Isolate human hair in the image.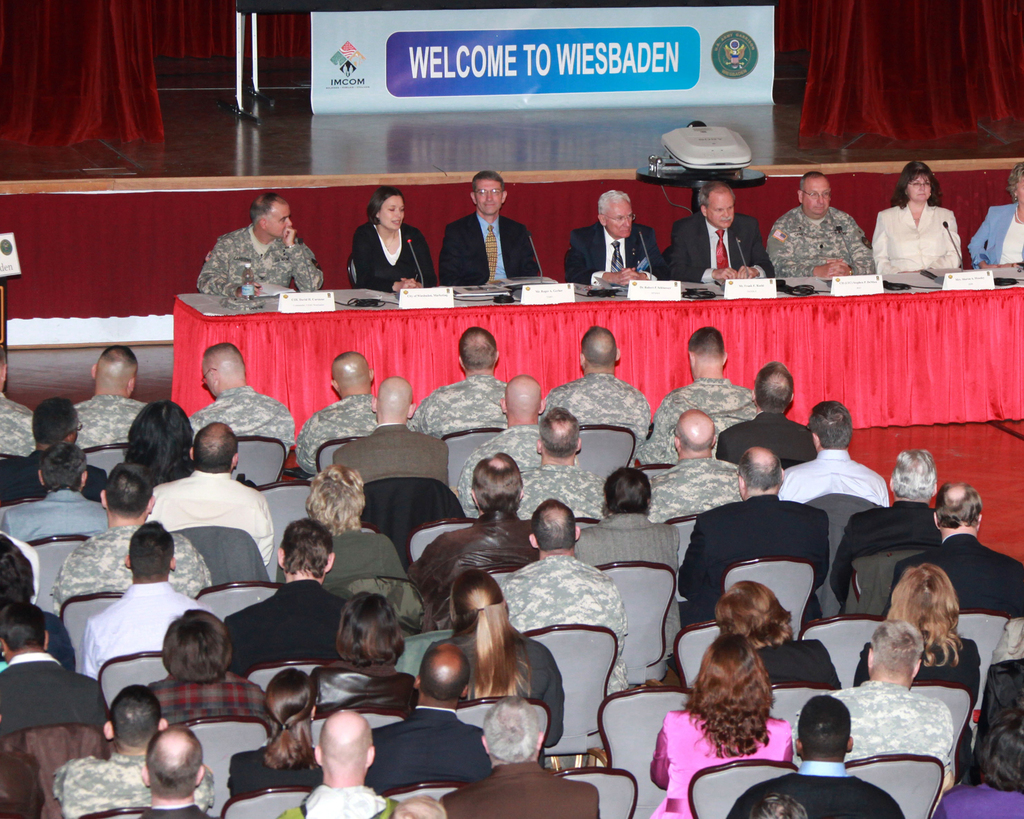
Isolated region: [left=888, top=163, right=946, bottom=208].
